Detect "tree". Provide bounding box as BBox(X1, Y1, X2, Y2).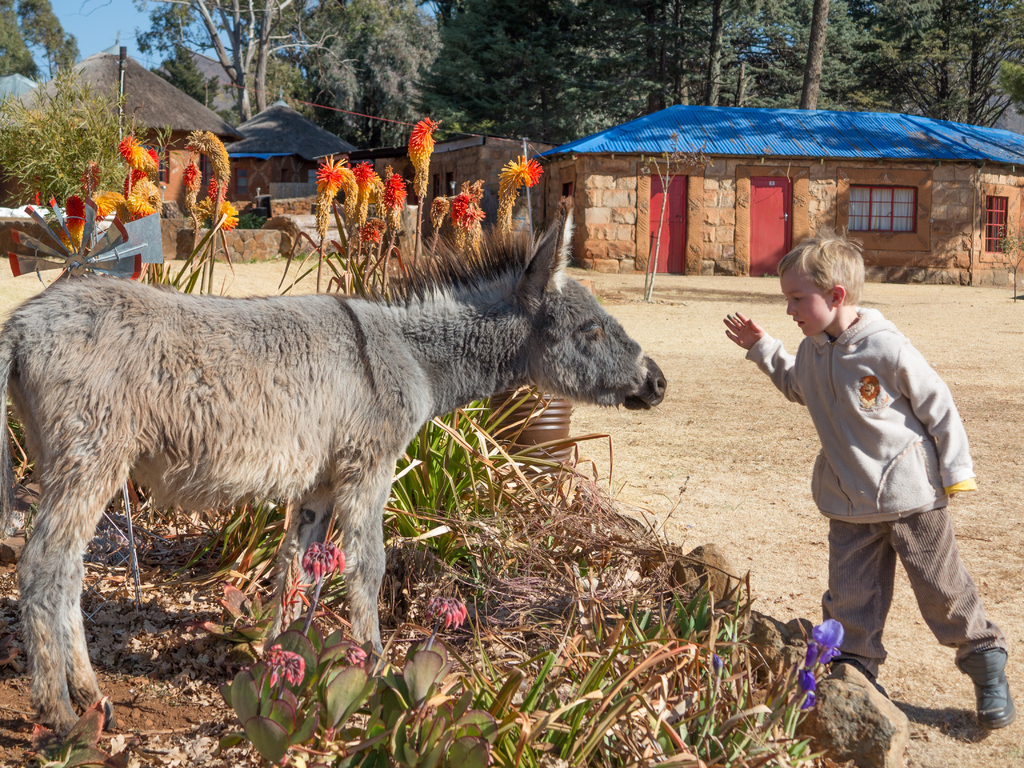
BBox(401, 0, 679, 148).
